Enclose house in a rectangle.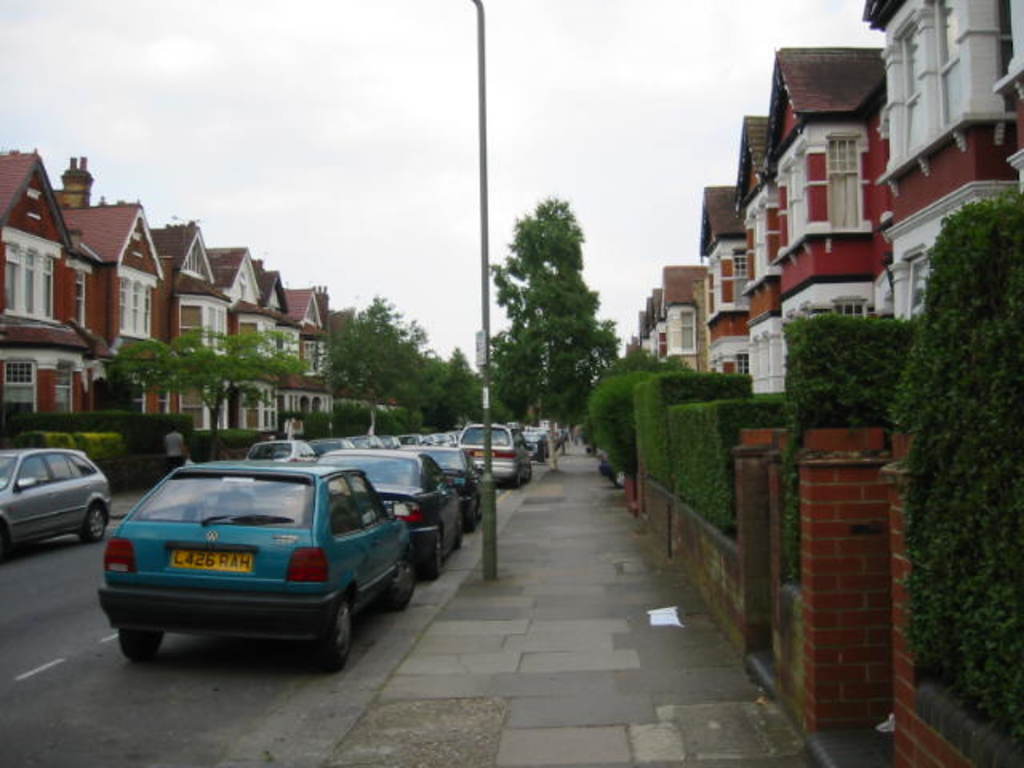
x1=0, y1=139, x2=94, y2=424.
